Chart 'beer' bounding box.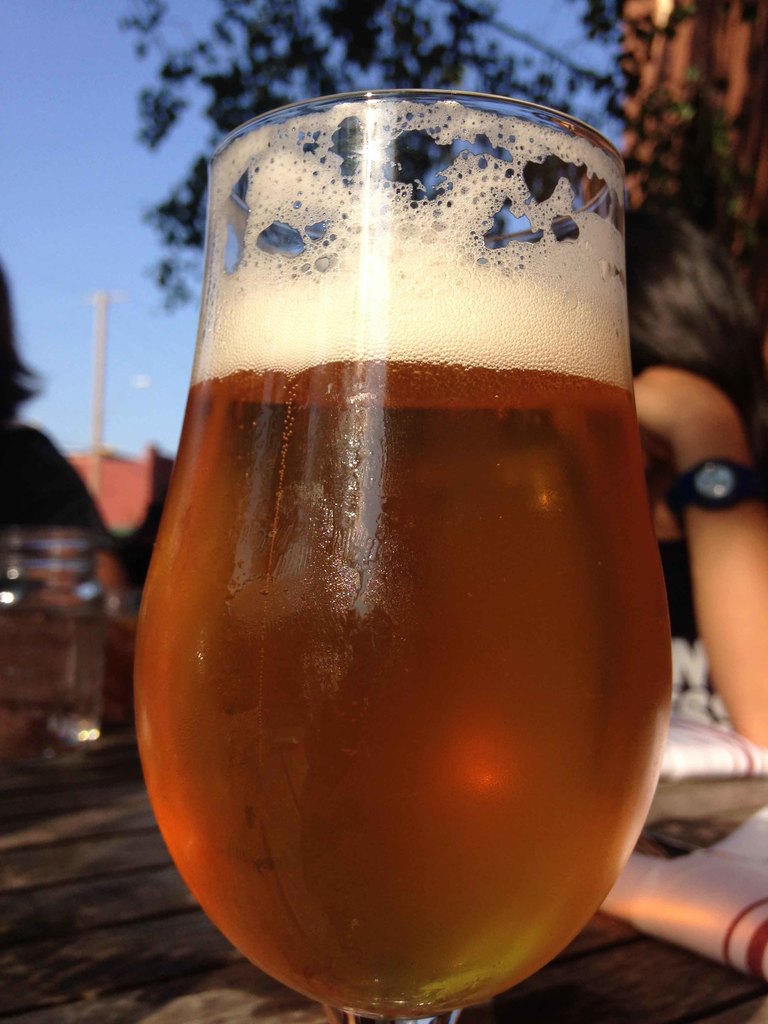
Charted: bbox=(136, 94, 651, 1012).
